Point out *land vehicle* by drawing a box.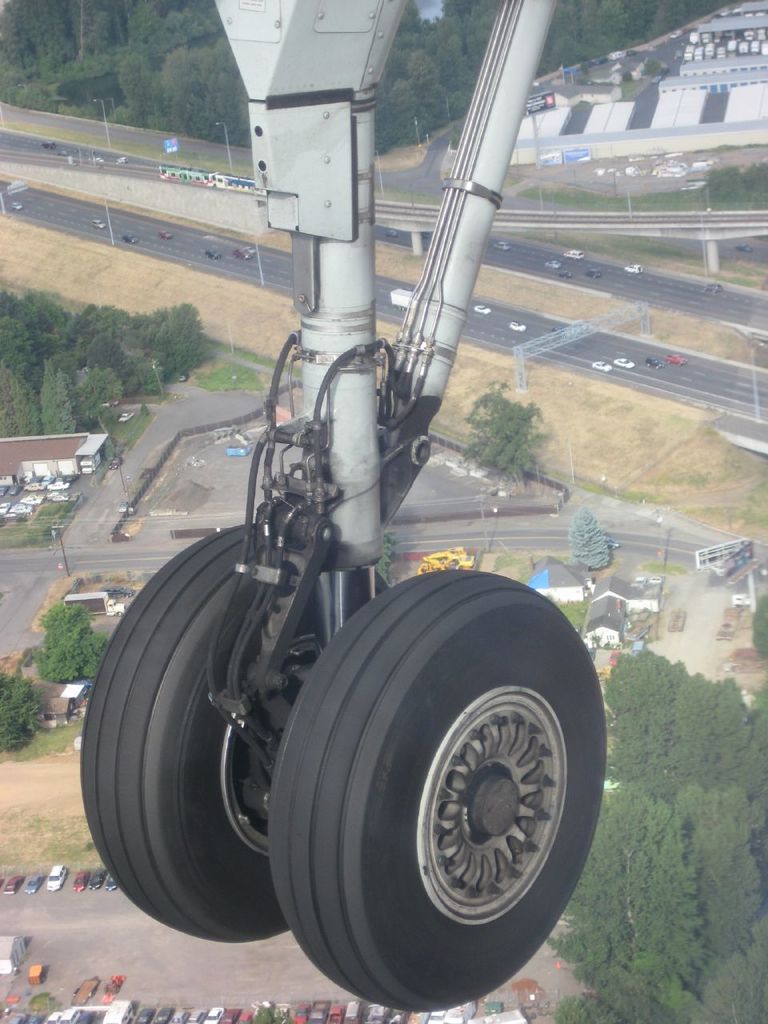
x1=204 y1=1005 x2=226 y2=1023.
